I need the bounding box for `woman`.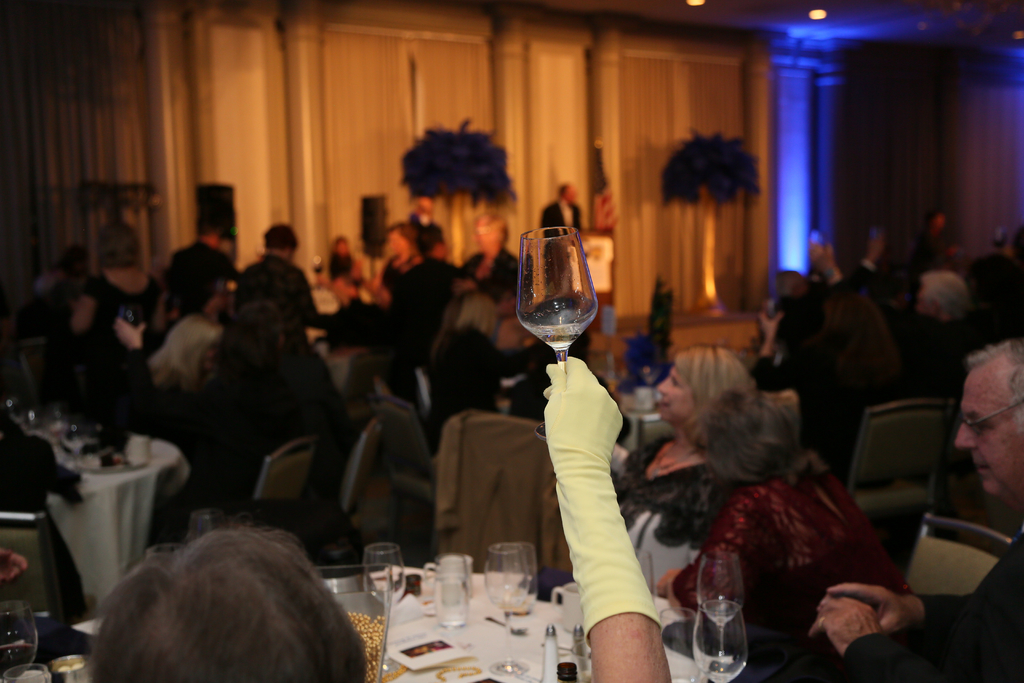
Here it is: crop(657, 393, 898, 641).
